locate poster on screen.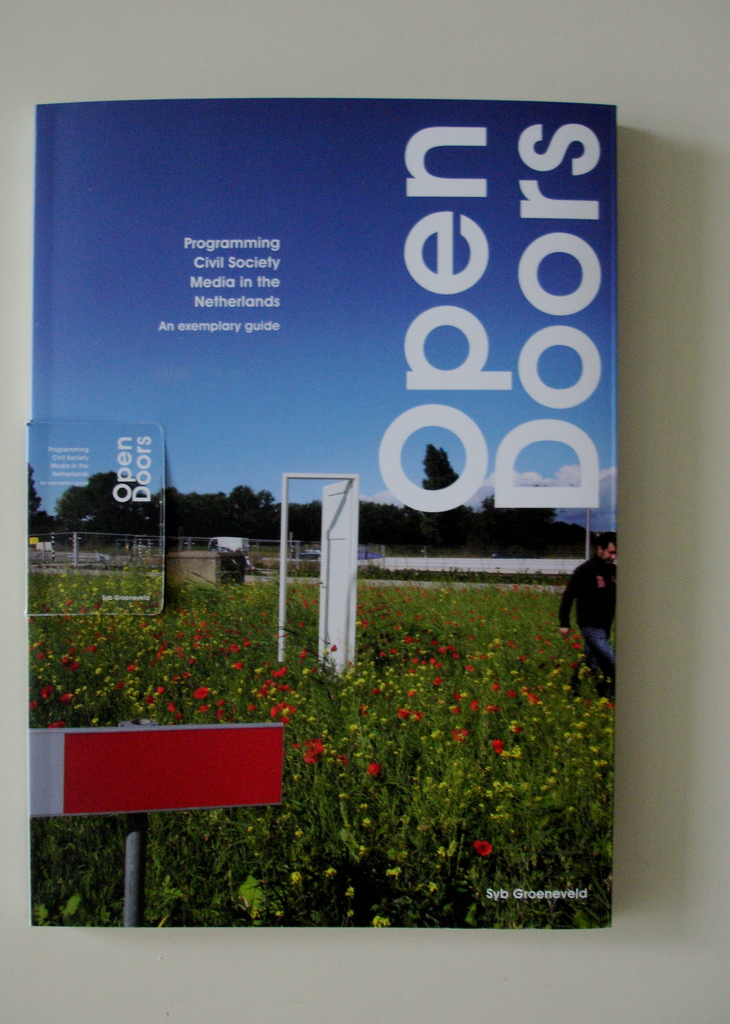
On screen at region(33, 100, 611, 930).
